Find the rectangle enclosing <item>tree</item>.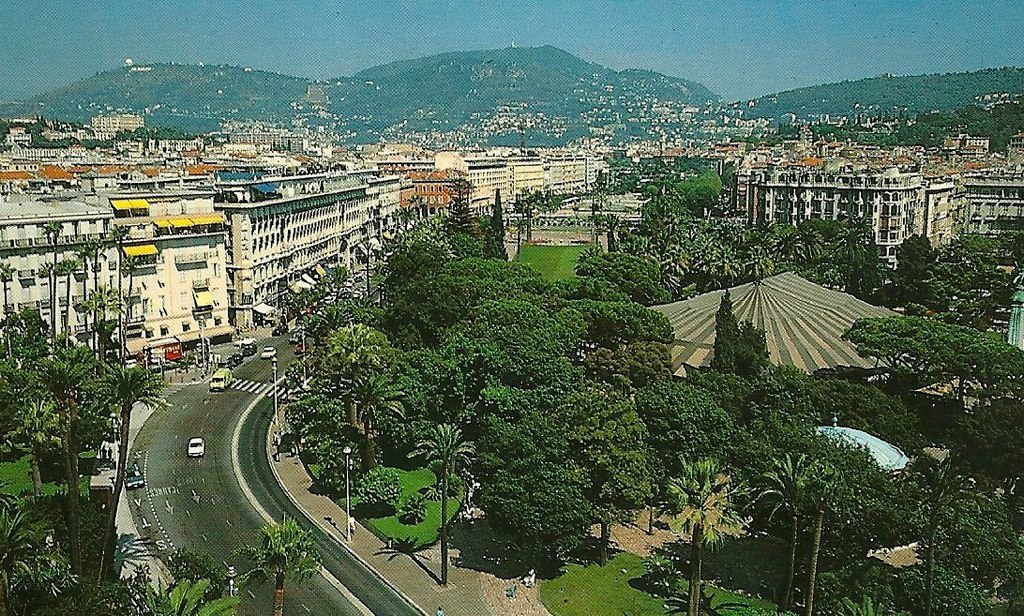
[x1=32, y1=336, x2=100, y2=610].
